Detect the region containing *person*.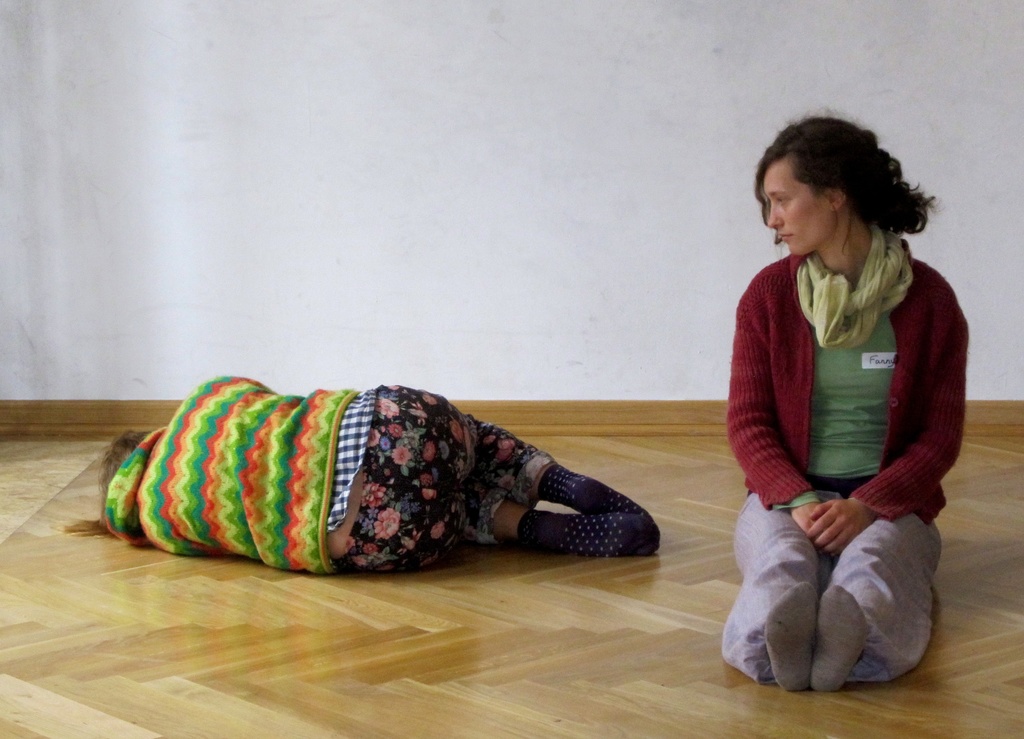
[103,383,668,576].
